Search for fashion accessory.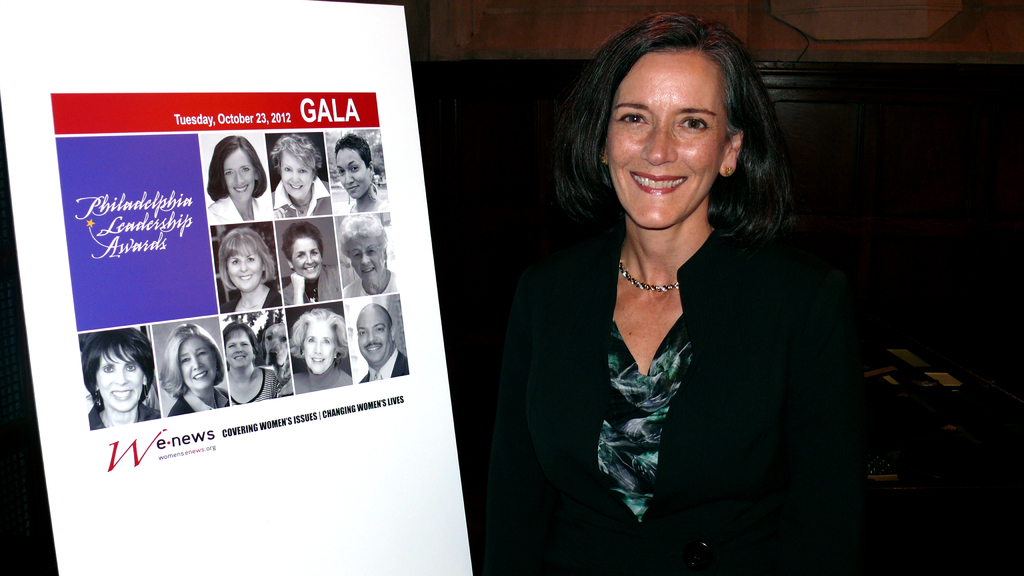
Found at <box>96,391,102,405</box>.
